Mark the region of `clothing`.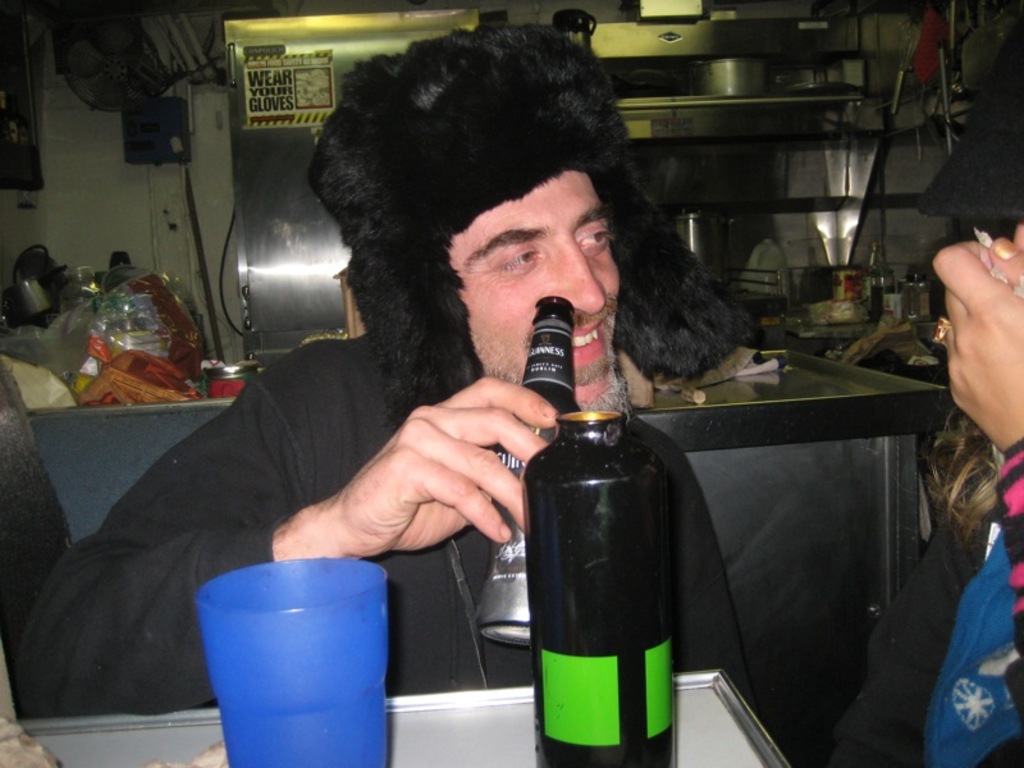
Region: {"x1": 826, "y1": 438, "x2": 1023, "y2": 767}.
